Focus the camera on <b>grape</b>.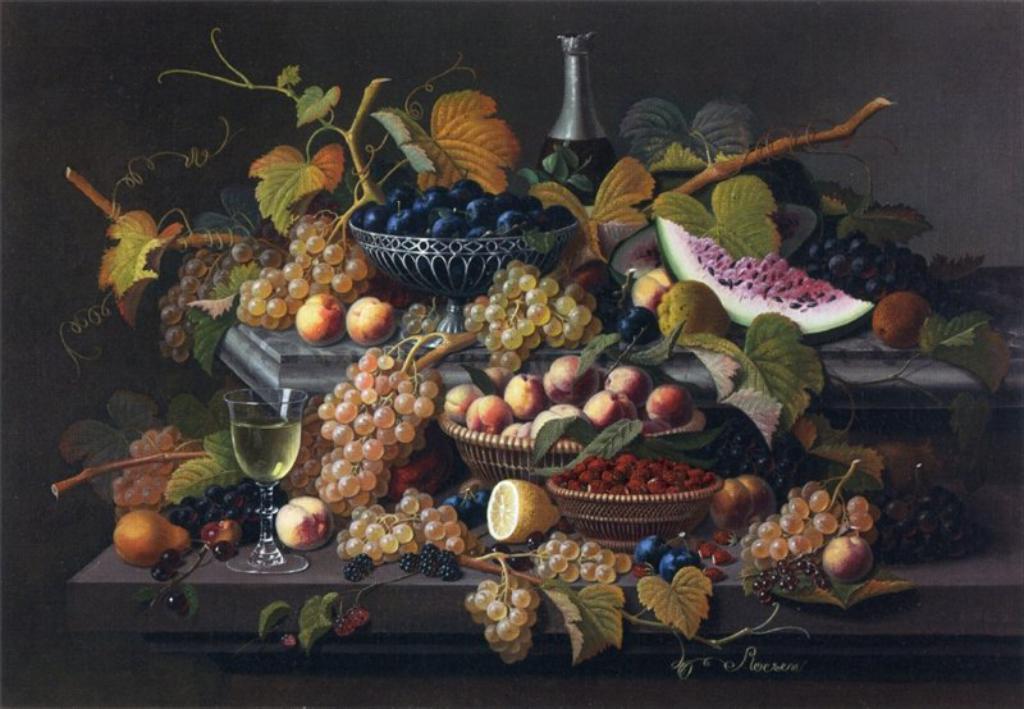
Focus region: (152, 566, 178, 585).
